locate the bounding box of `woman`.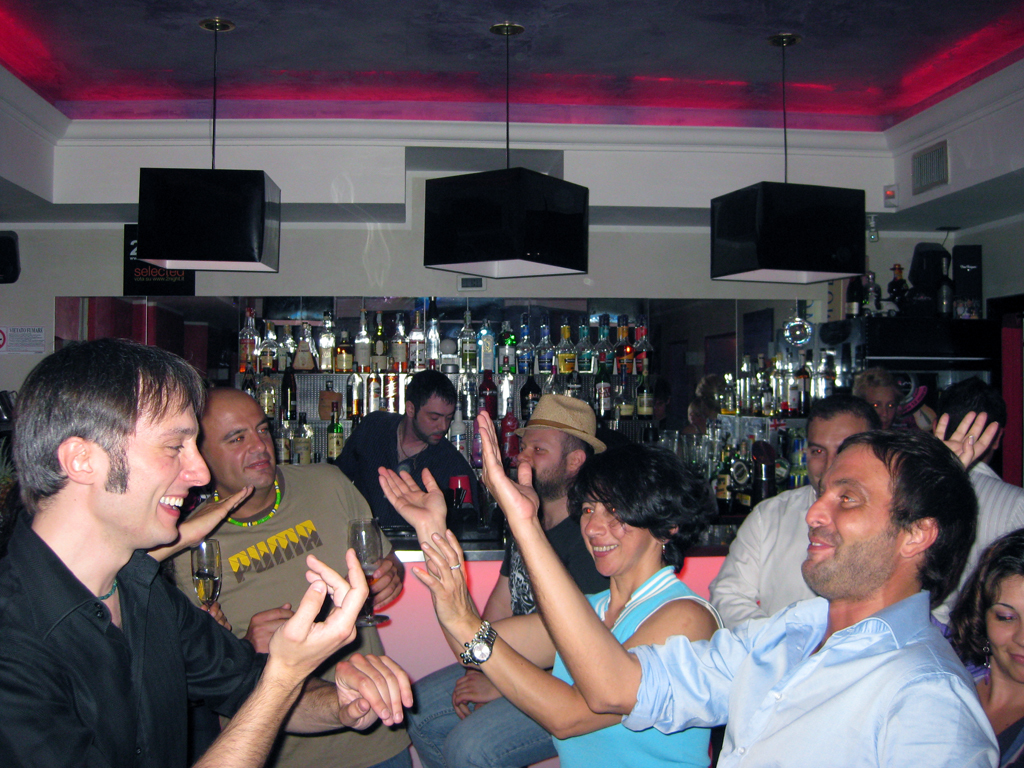
Bounding box: <bbox>954, 511, 1023, 767</bbox>.
